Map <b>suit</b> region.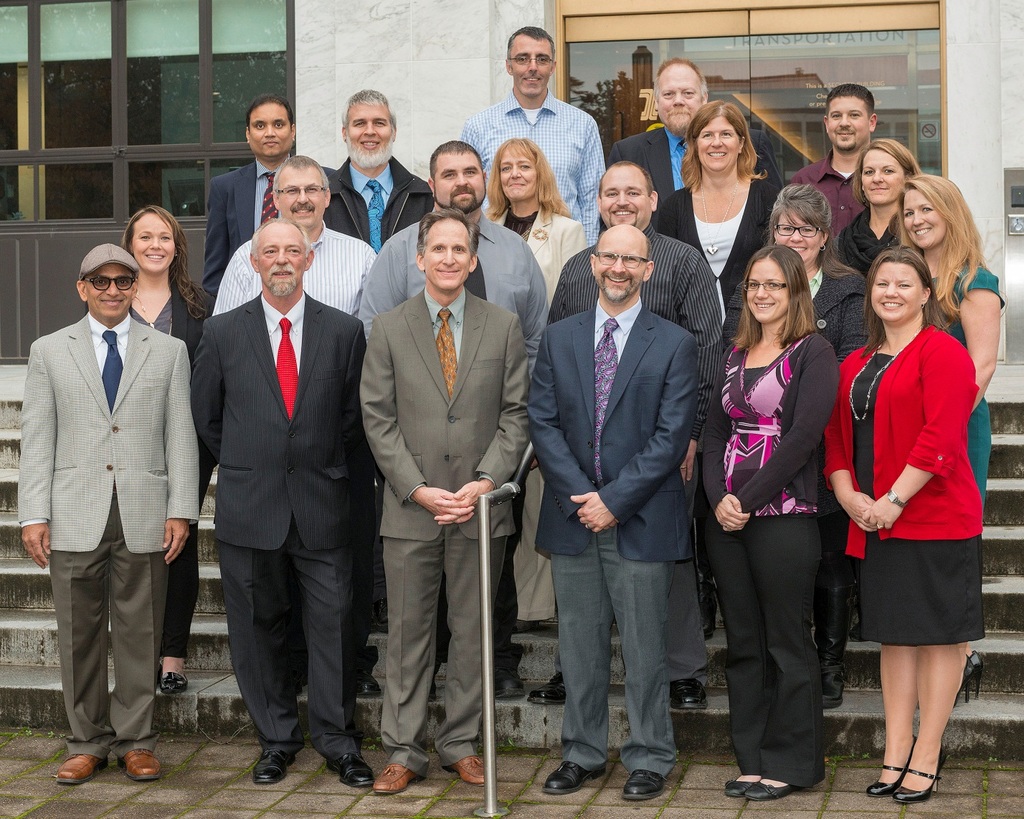
Mapped to locate(194, 159, 338, 302).
